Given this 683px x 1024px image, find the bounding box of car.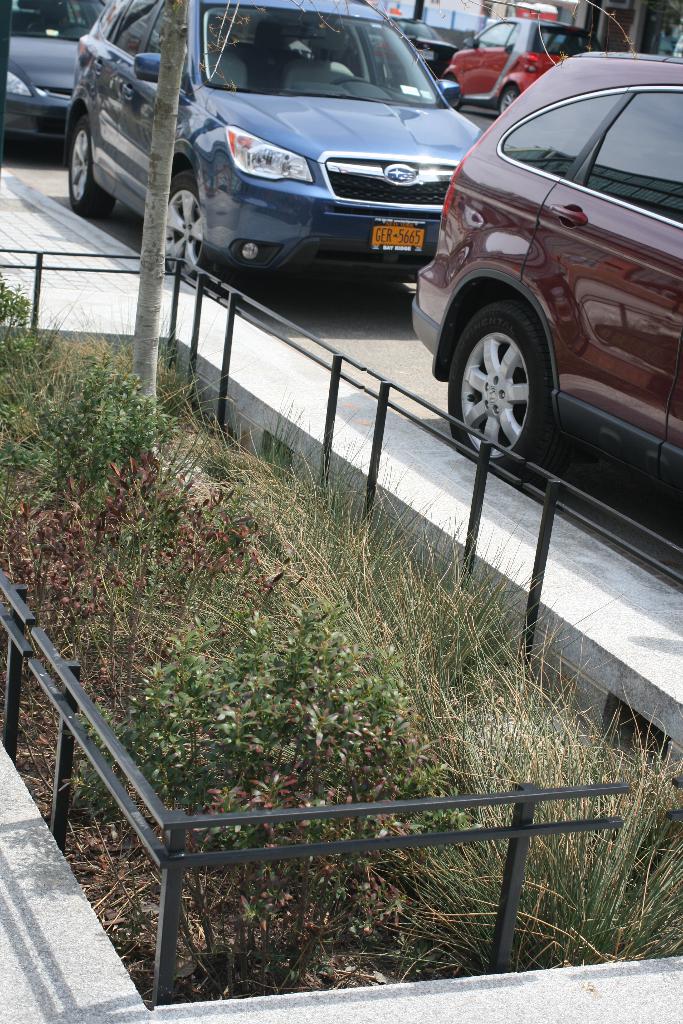
[left=60, top=0, right=482, bottom=298].
